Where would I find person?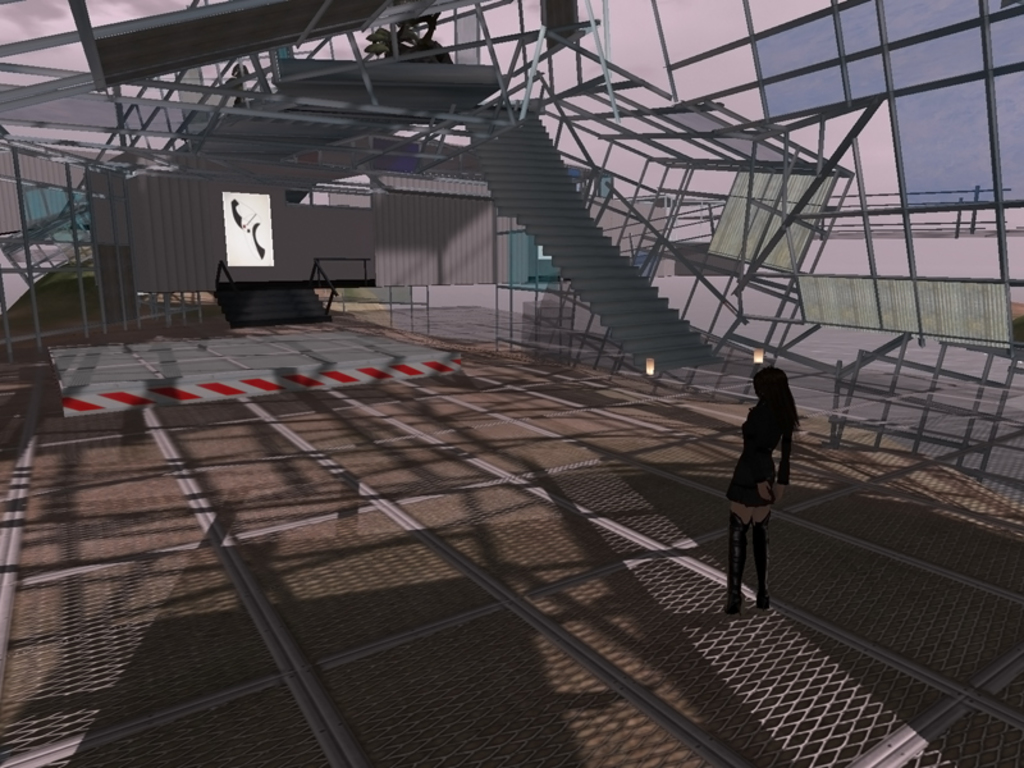
At crop(710, 367, 799, 612).
